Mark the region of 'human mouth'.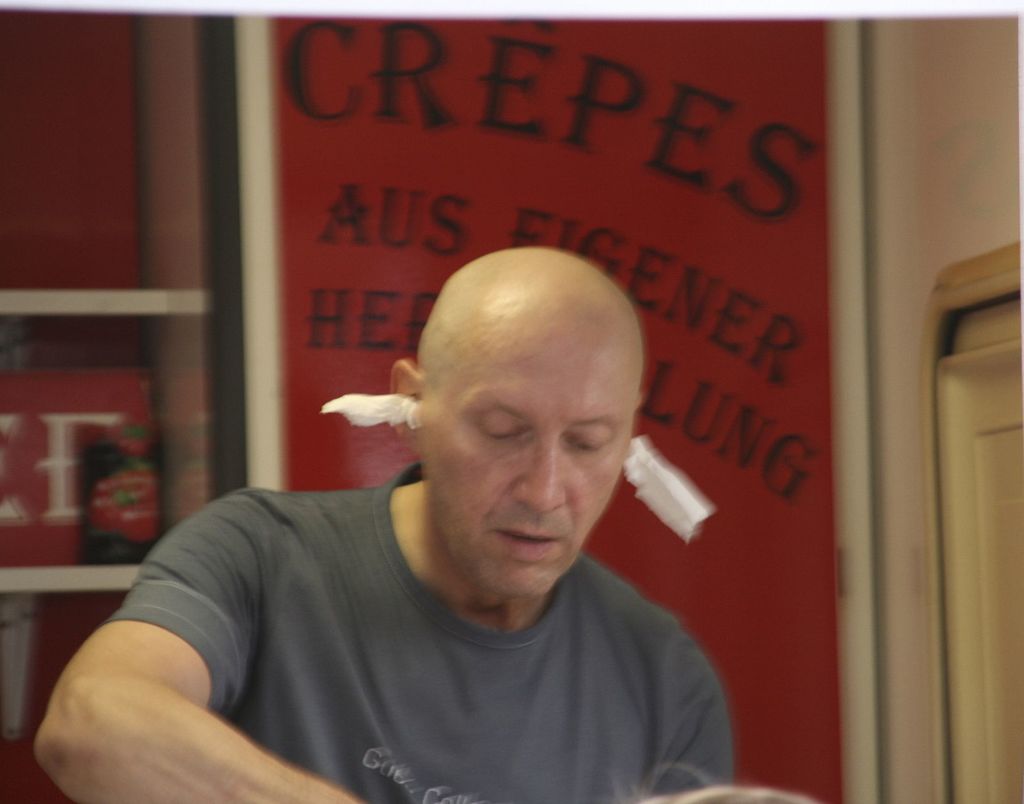
Region: Rect(498, 525, 555, 559).
